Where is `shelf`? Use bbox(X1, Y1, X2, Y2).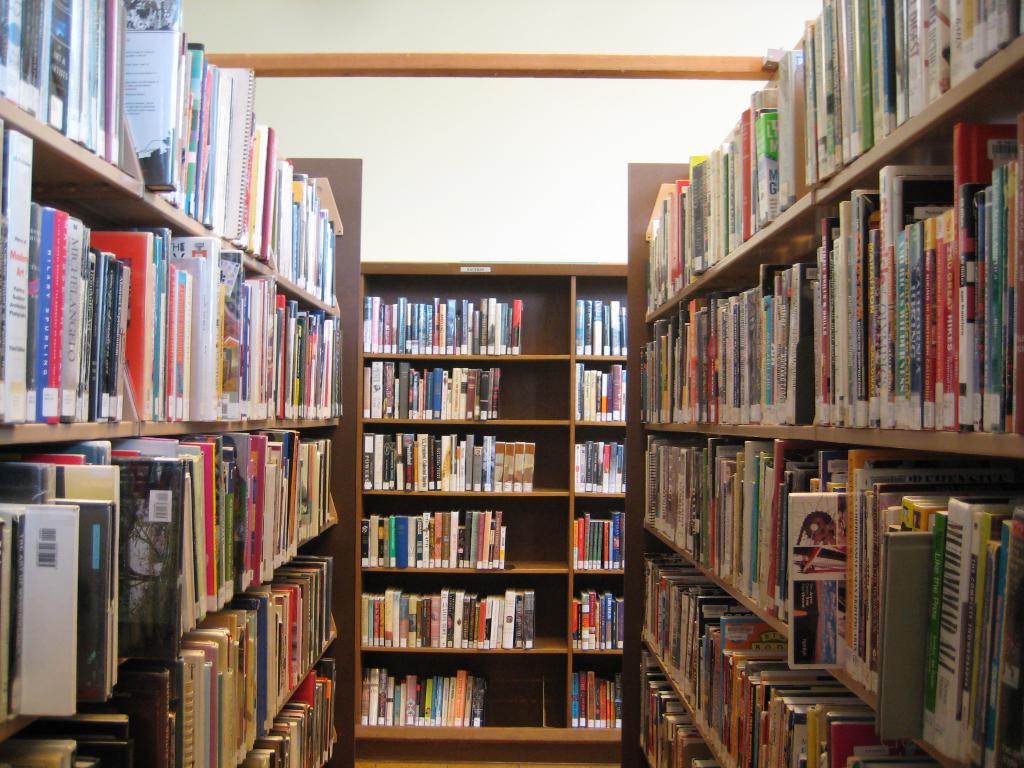
bbox(623, 1, 1023, 767).
